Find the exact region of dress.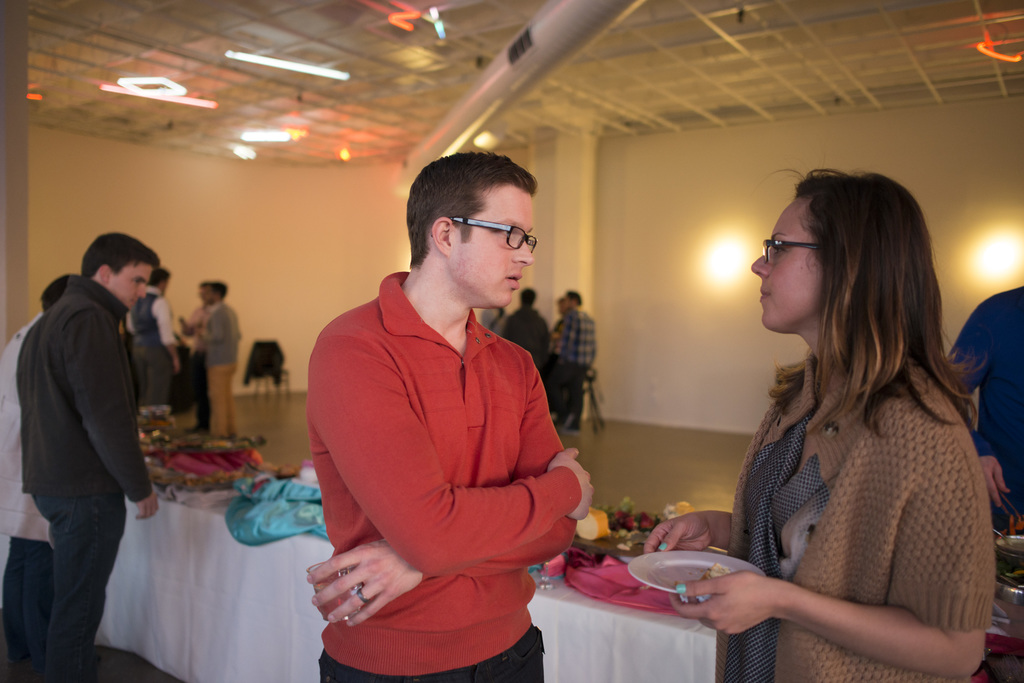
Exact region: bbox=[721, 412, 832, 682].
